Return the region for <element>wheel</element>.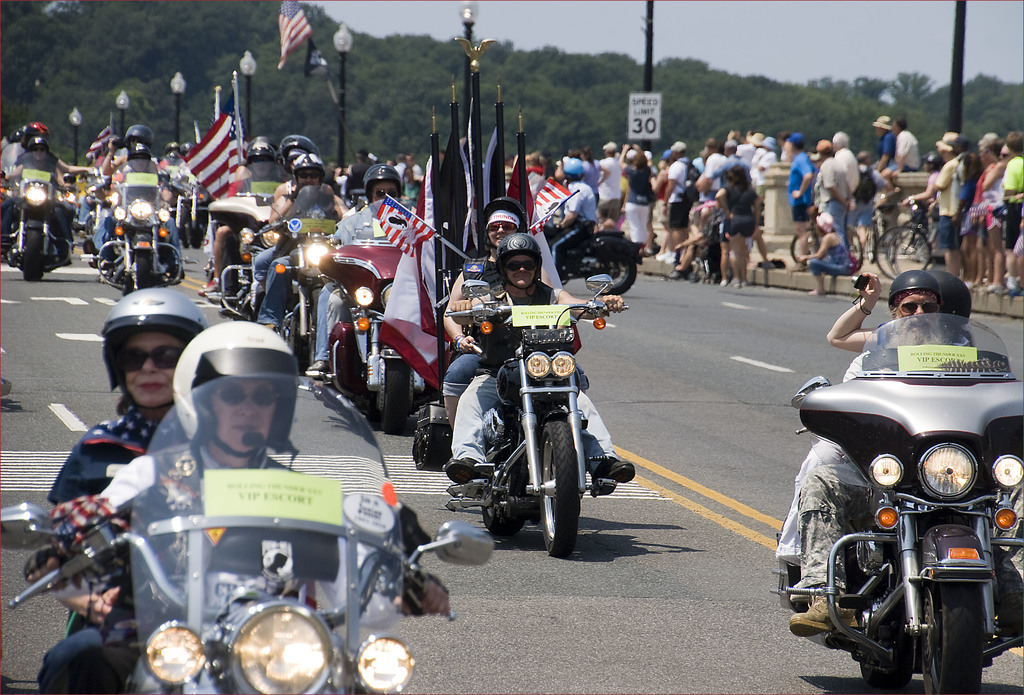
<bbox>21, 226, 44, 277</bbox>.
